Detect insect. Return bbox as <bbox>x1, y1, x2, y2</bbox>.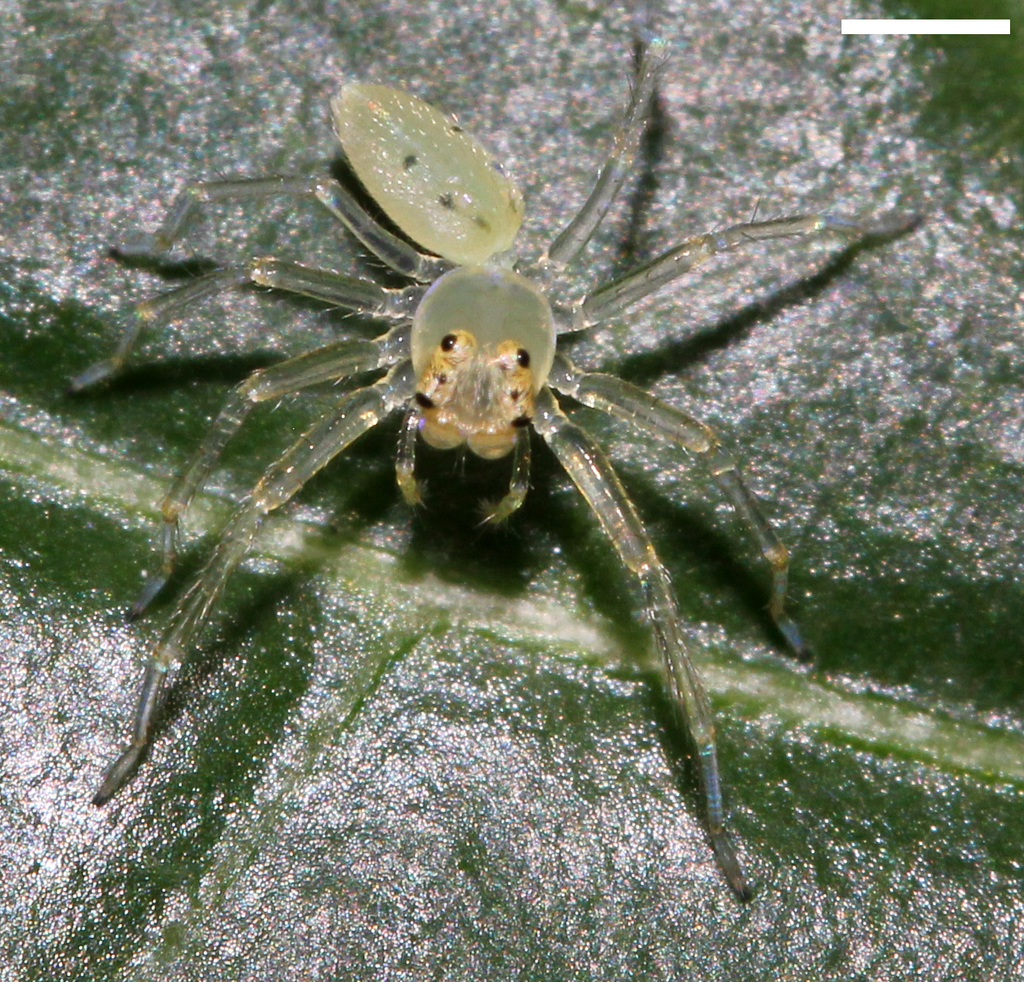
<bbox>65, 47, 924, 900</bbox>.
